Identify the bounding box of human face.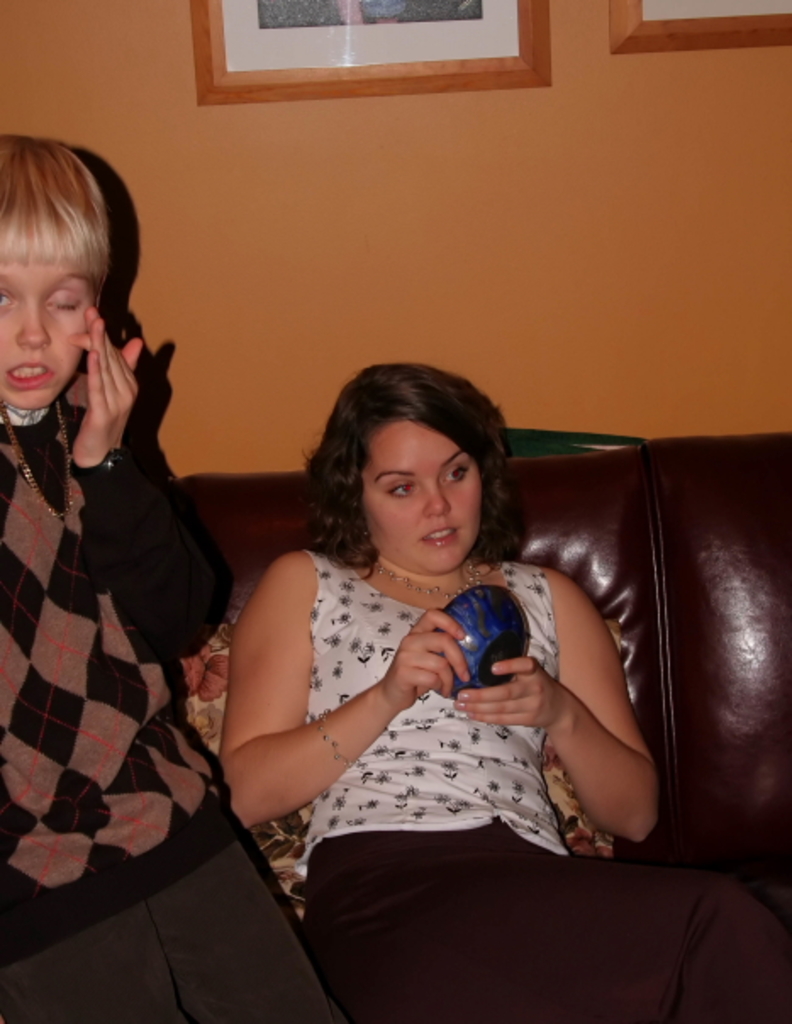
box=[0, 264, 98, 407].
